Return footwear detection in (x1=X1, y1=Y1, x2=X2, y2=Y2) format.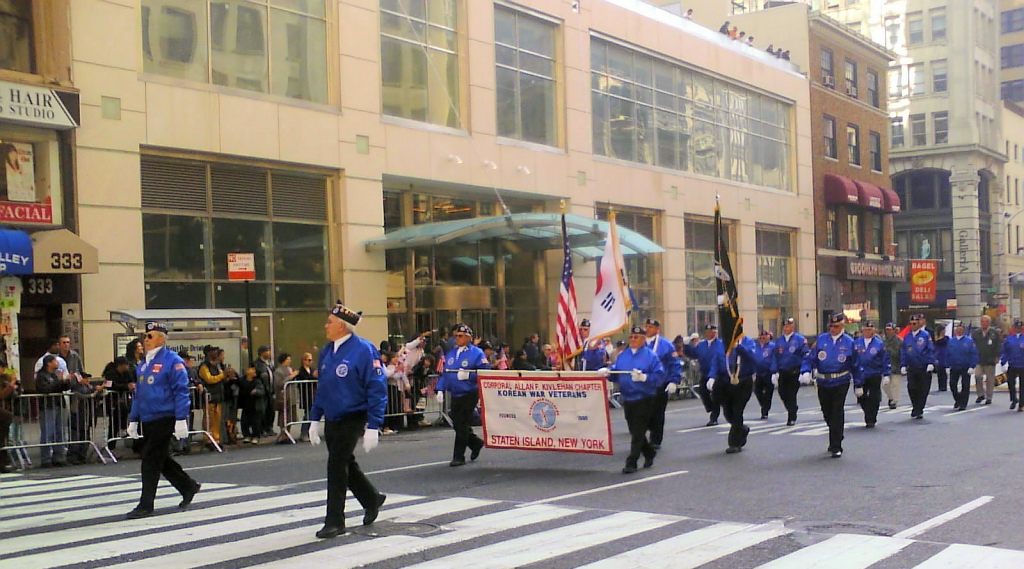
(x1=743, y1=424, x2=750, y2=444).
